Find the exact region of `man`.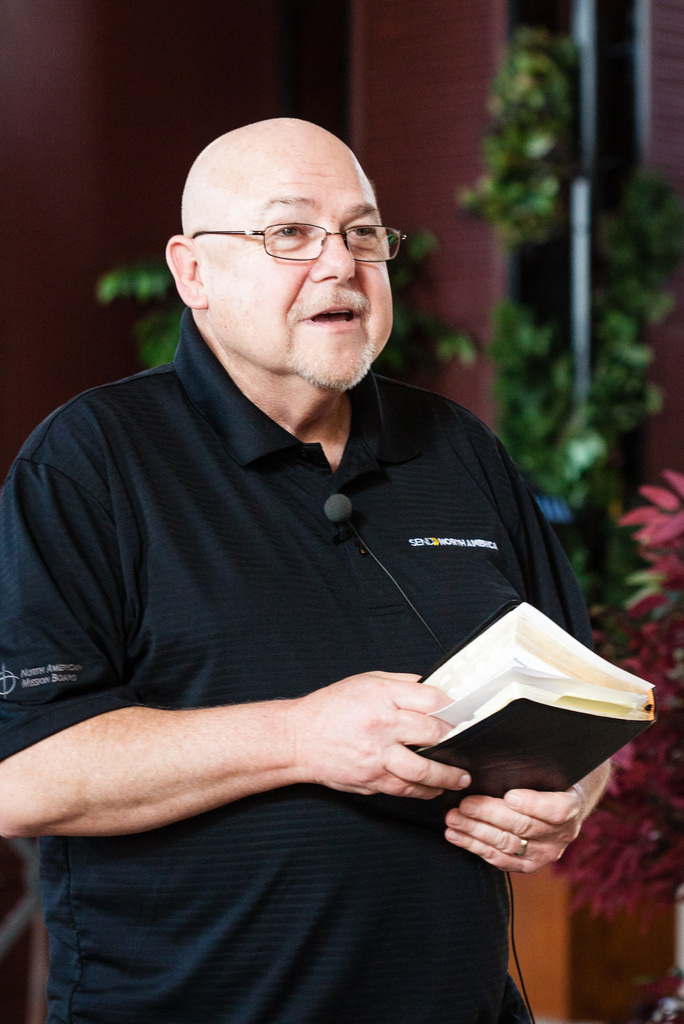
Exact region: left=0, top=120, right=614, bottom=1023.
